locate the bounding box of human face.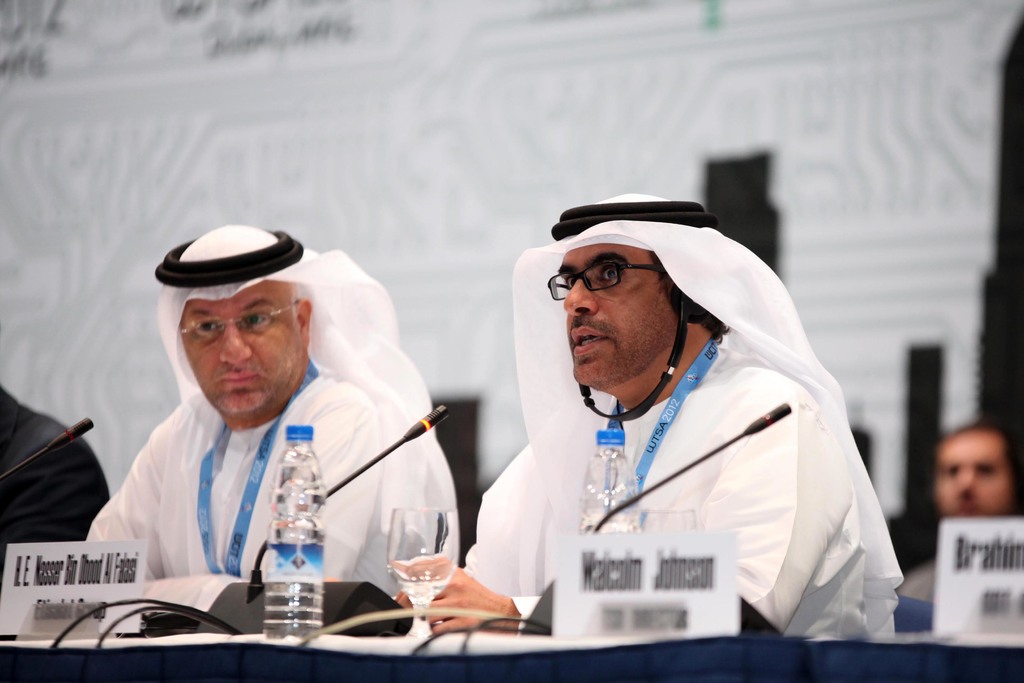
Bounding box: left=548, top=252, right=690, bottom=397.
